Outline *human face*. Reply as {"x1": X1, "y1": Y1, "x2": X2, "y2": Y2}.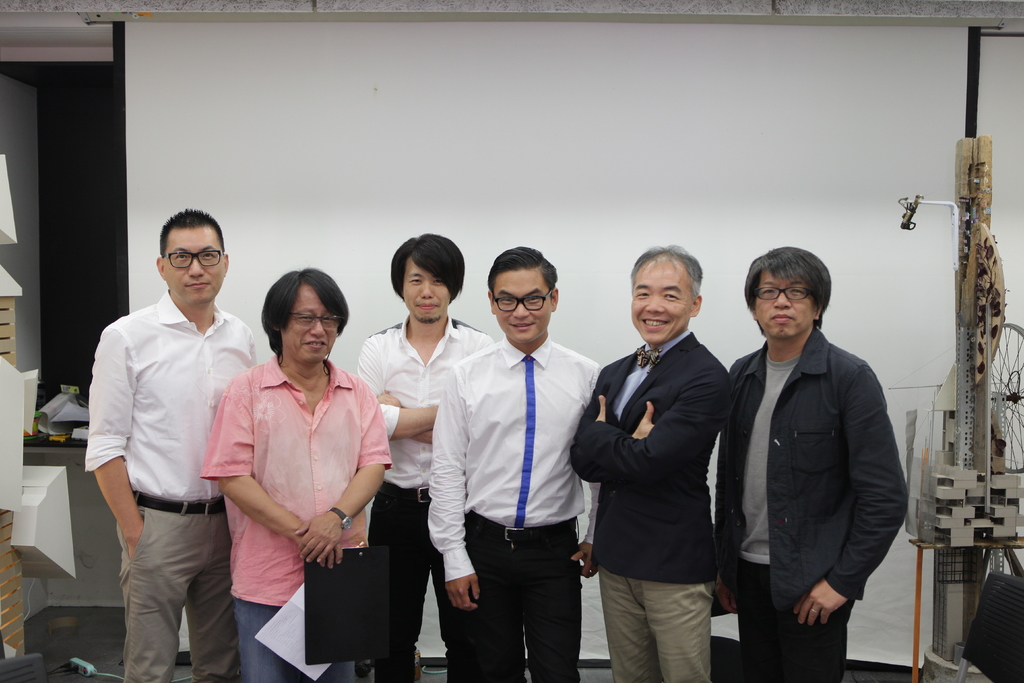
{"x1": 493, "y1": 267, "x2": 553, "y2": 344}.
